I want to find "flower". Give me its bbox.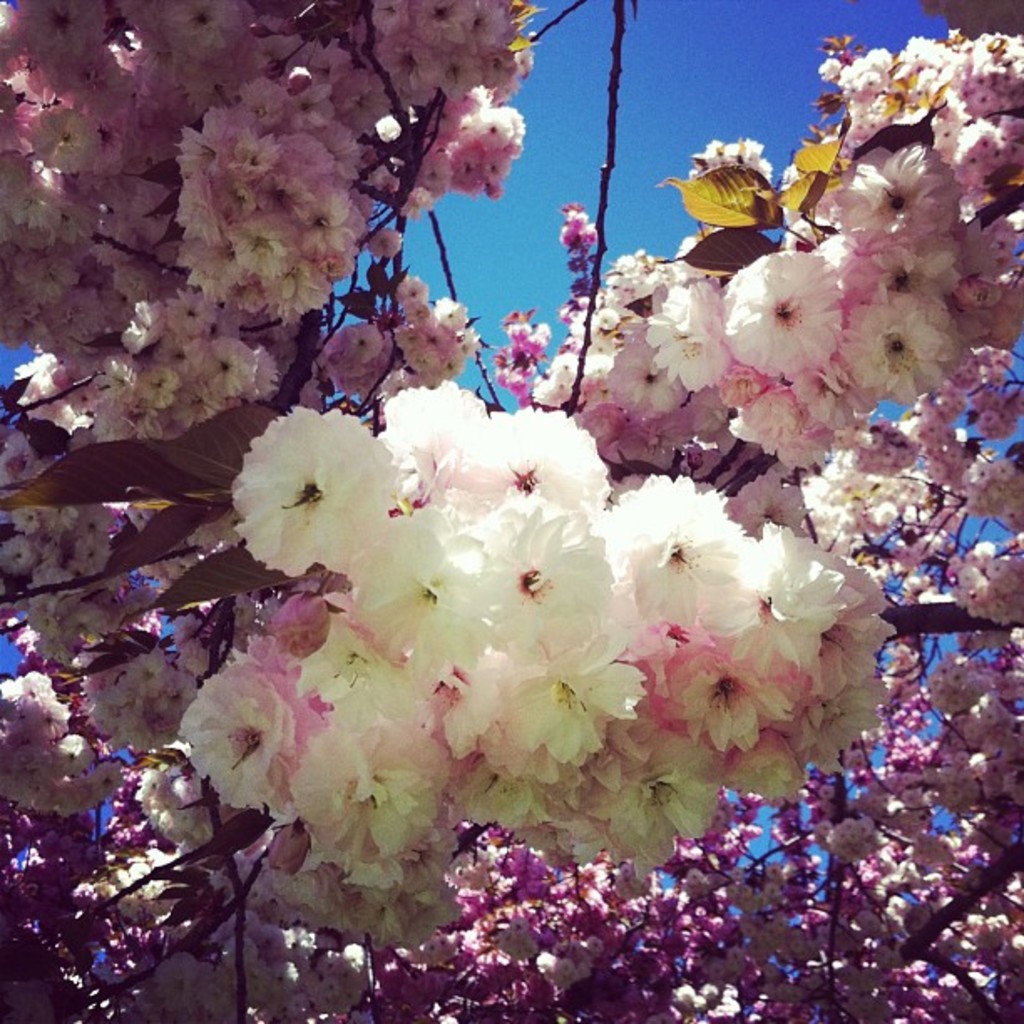
x1=689 y1=115 x2=806 y2=219.
